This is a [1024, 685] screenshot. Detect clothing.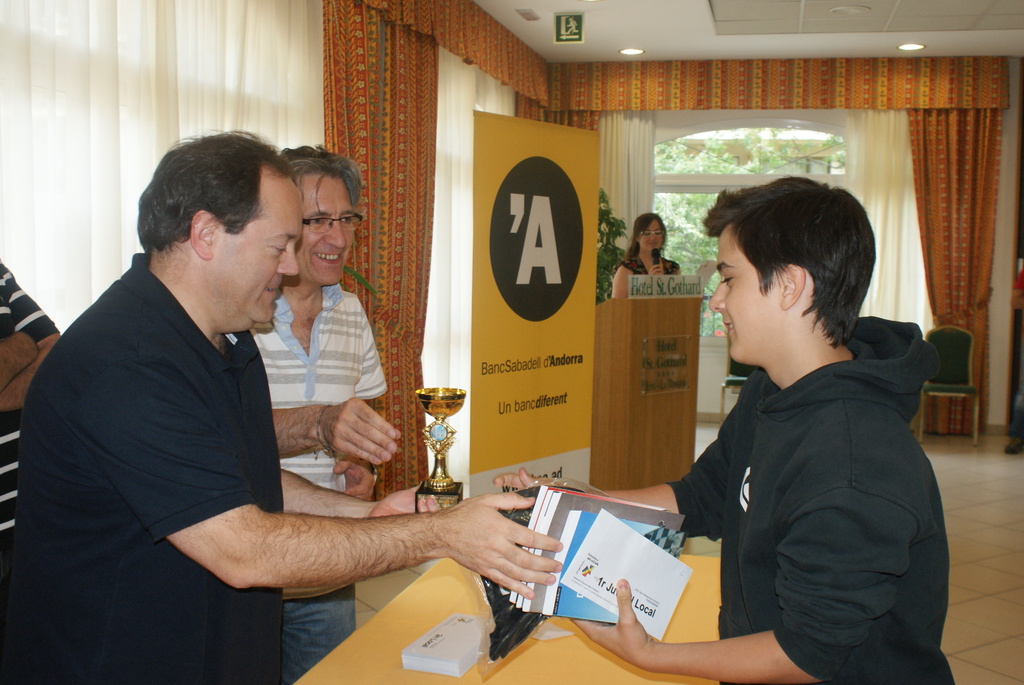
(656,286,969,684).
